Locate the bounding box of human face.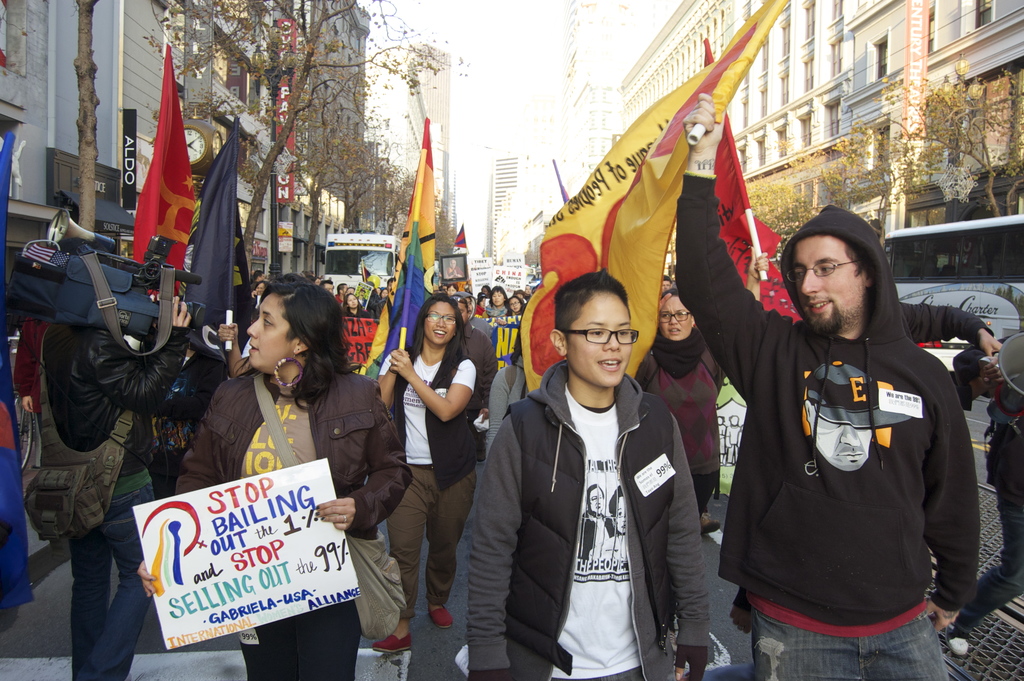
Bounding box: box(256, 281, 264, 297).
